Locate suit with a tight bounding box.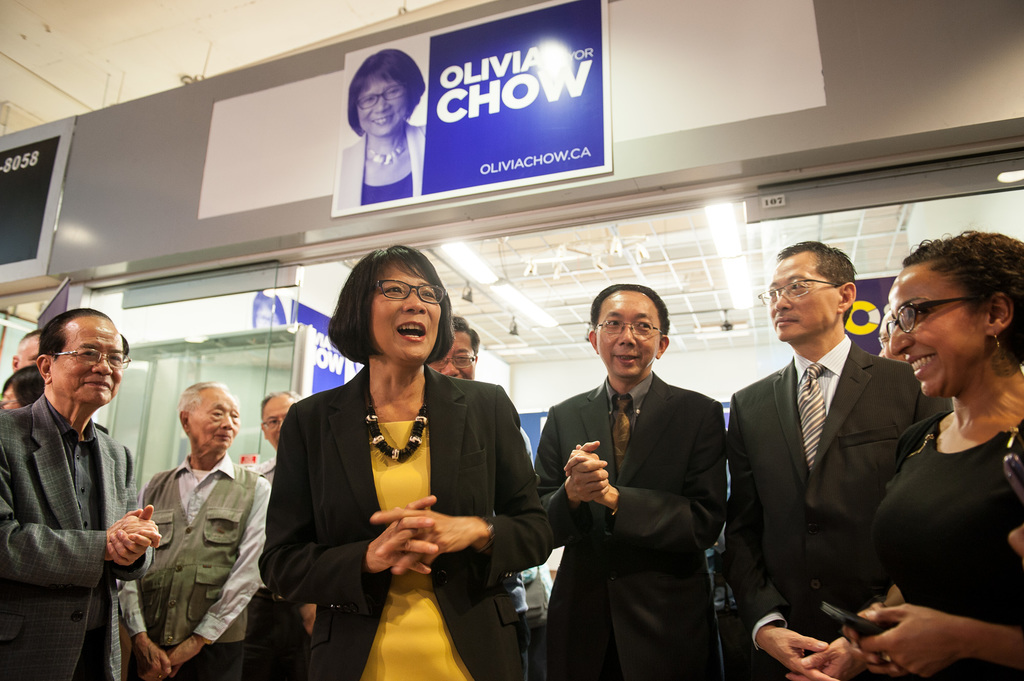
left=534, top=372, right=730, bottom=680.
